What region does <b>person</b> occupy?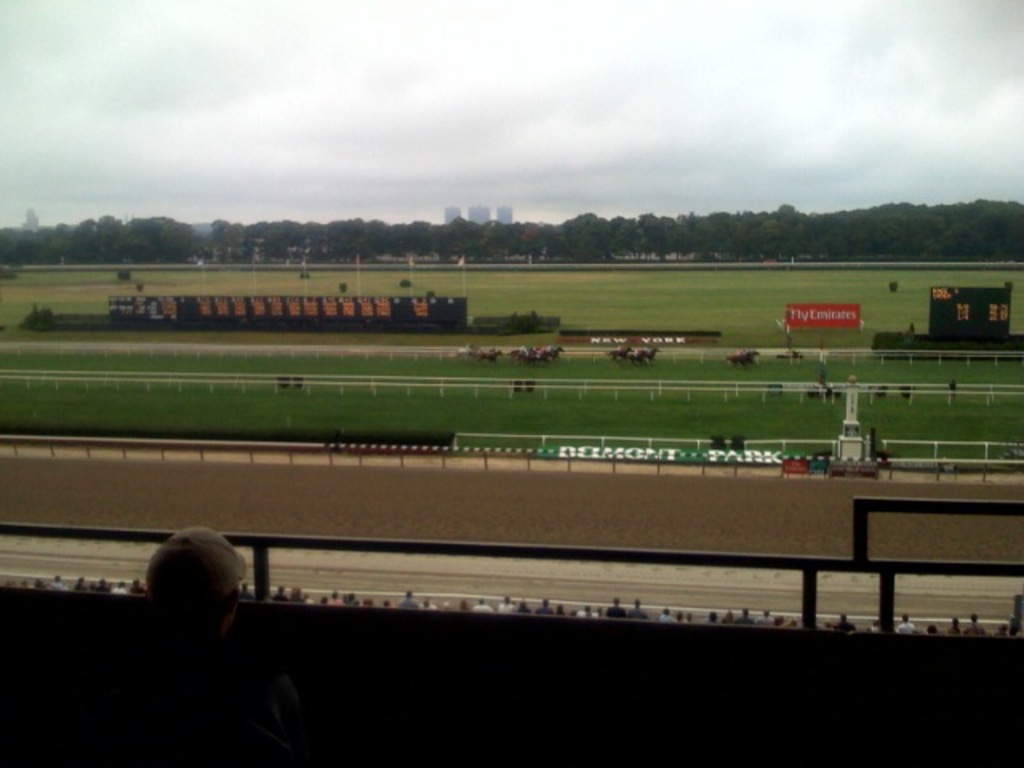
630, 594, 646, 619.
